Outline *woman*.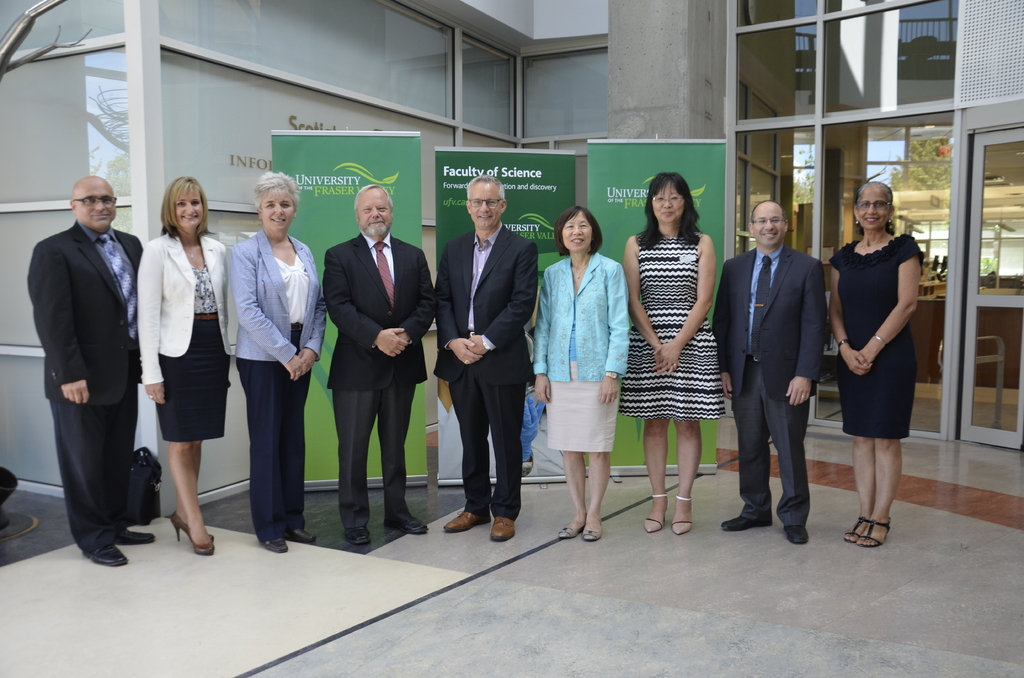
Outline: [531,207,628,545].
